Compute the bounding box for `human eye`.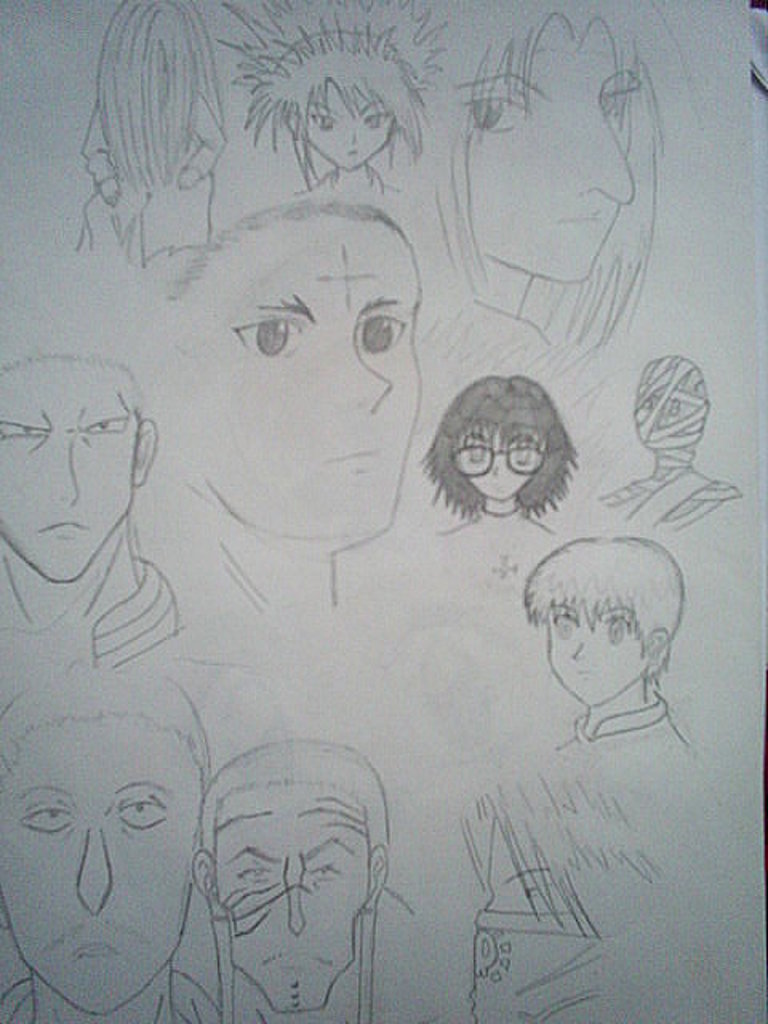
[left=355, top=310, right=410, bottom=358].
